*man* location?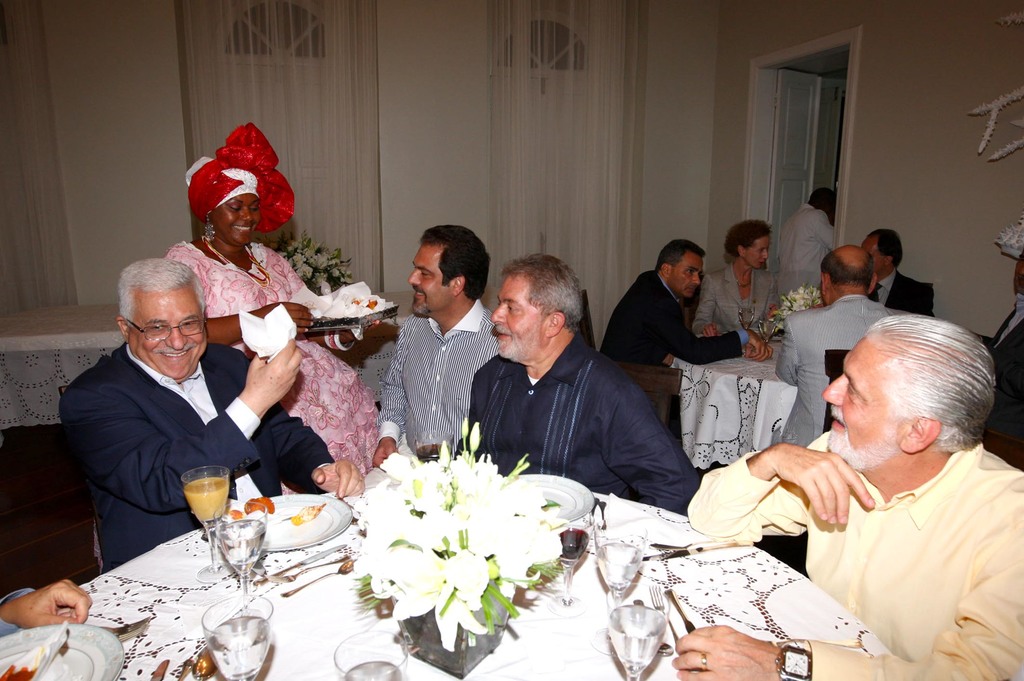
left=457, top=250, right=700, bottom=511
